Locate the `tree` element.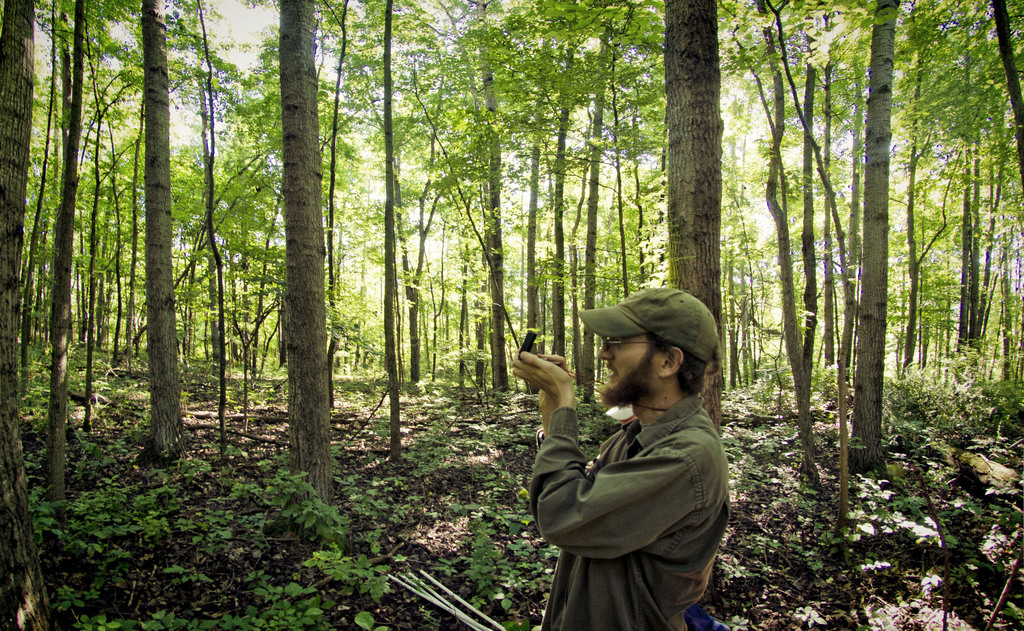
Element bbox: x1=374, y1=0, x2=482, y2=405.
